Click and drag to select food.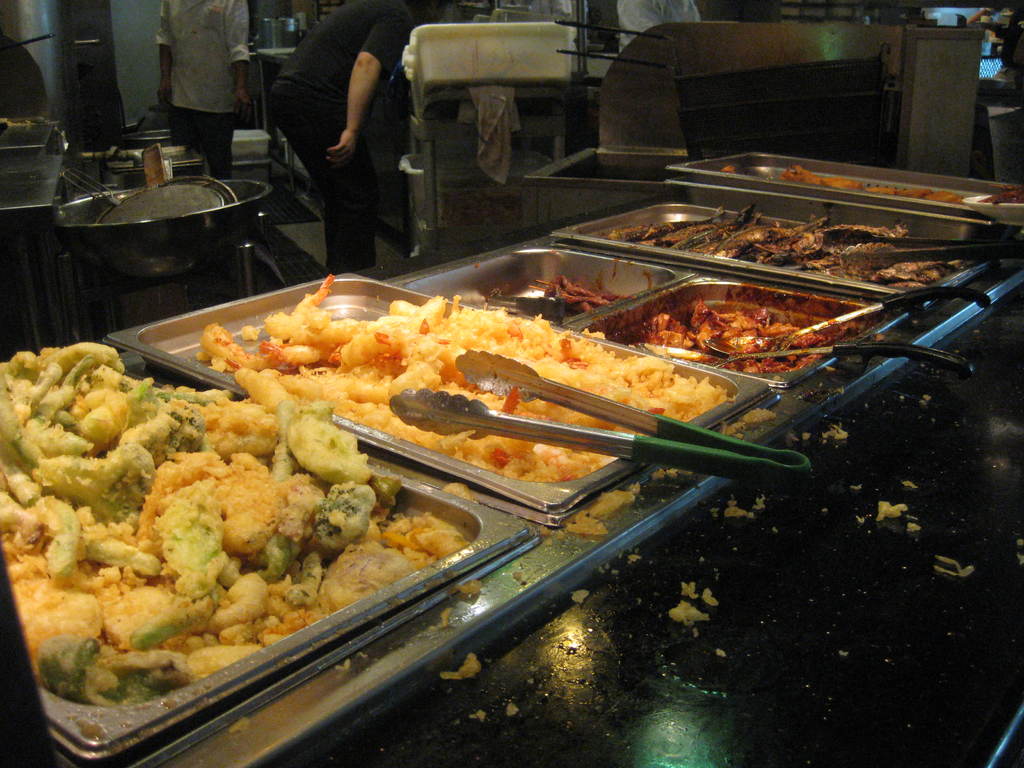
Selection: x1=878 y1=499 x2=908 y2=518.
